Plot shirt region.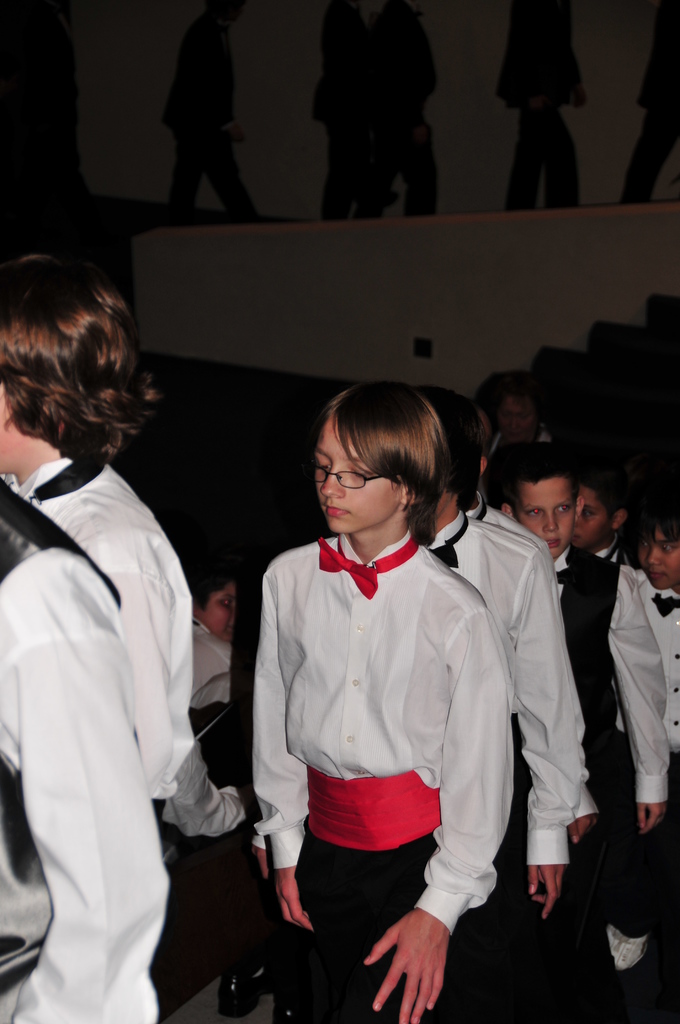
Plotted at 247,529,521,934.
